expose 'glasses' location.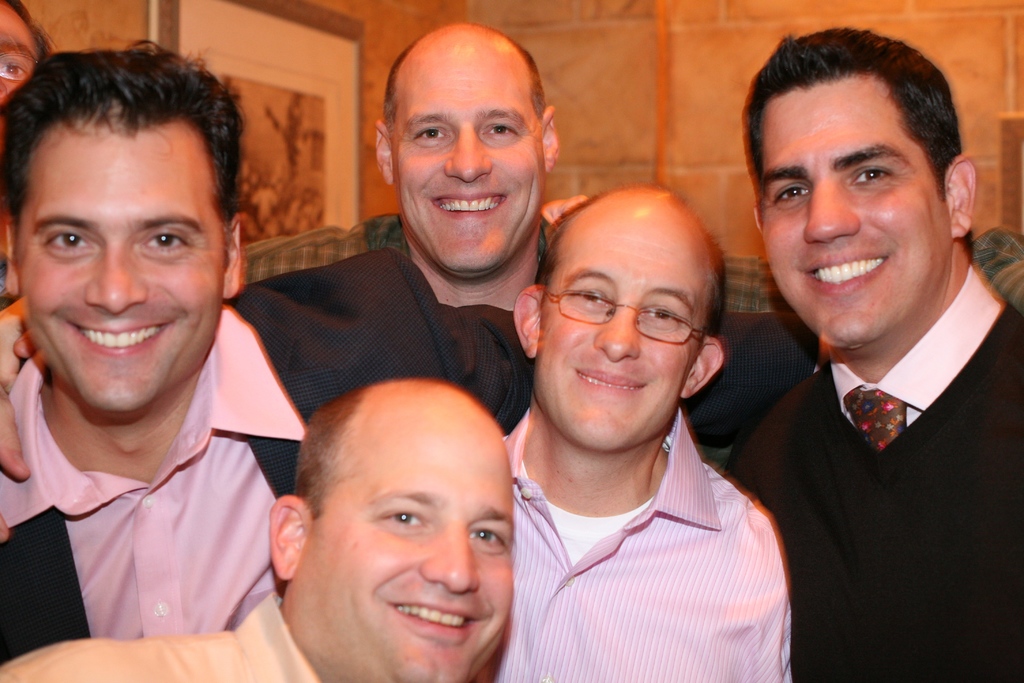
Exposed at l=541, t=288, r=701, b=346.
